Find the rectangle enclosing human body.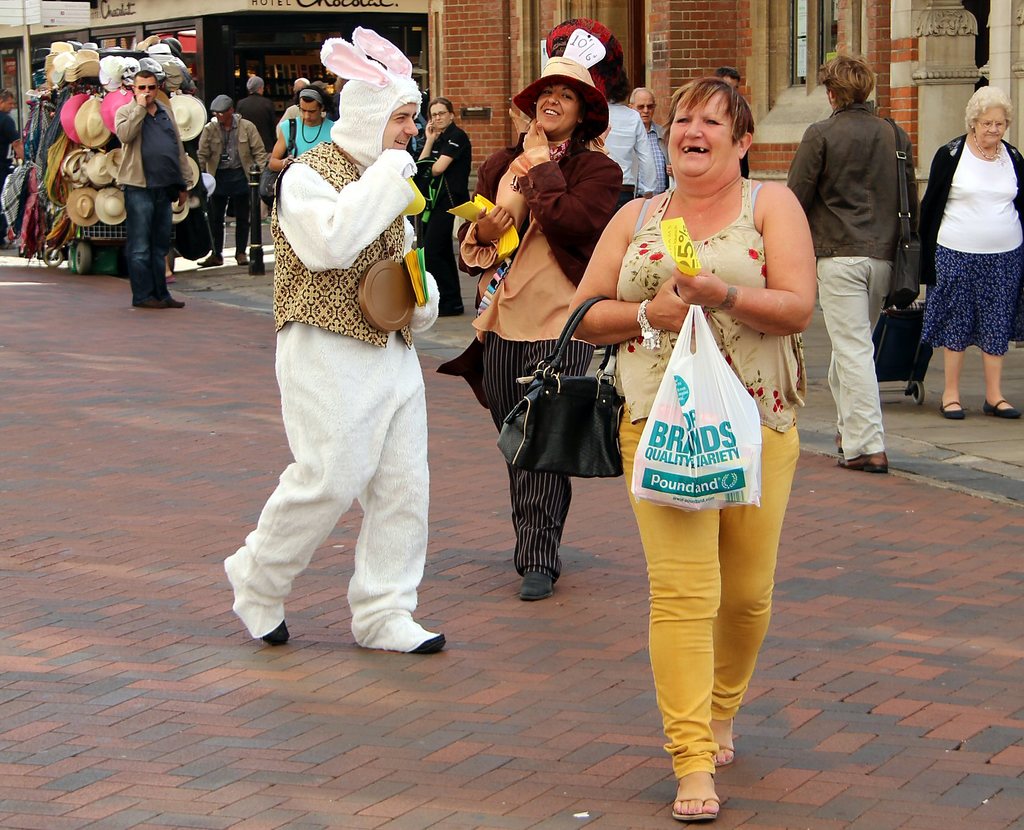
612,79,662,205.
